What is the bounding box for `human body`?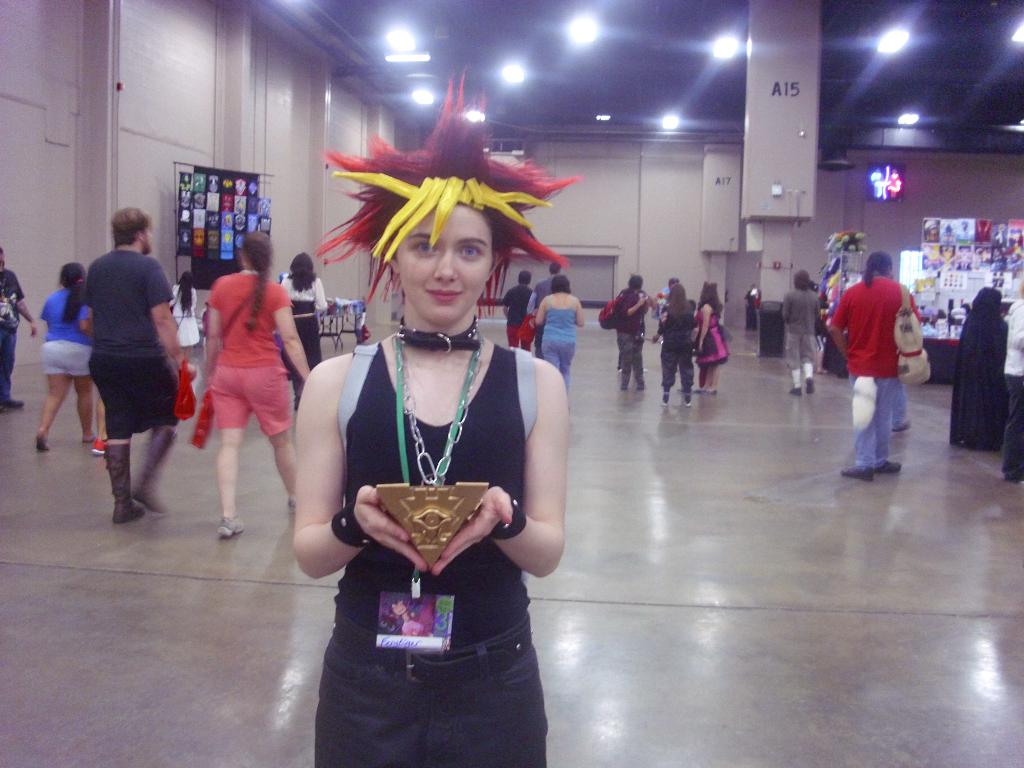
(x1=33, y1=290, x2=97, y2=456).
